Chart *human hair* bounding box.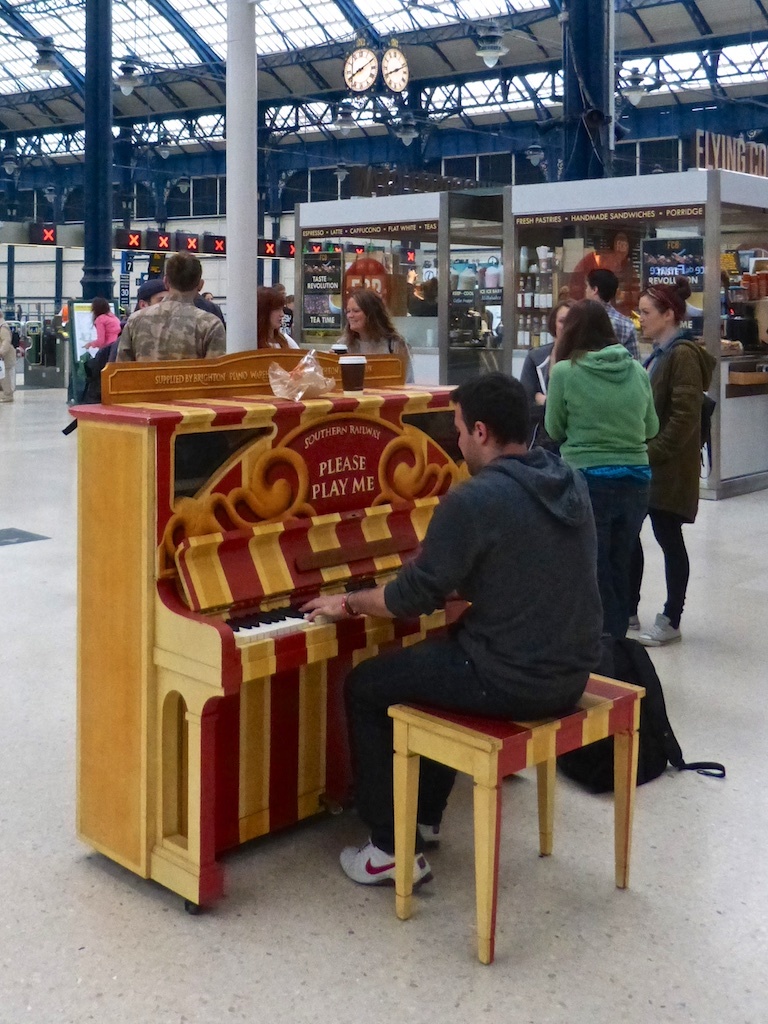
Charted: <bbox>587, 268, 621, 302</bbox>.
